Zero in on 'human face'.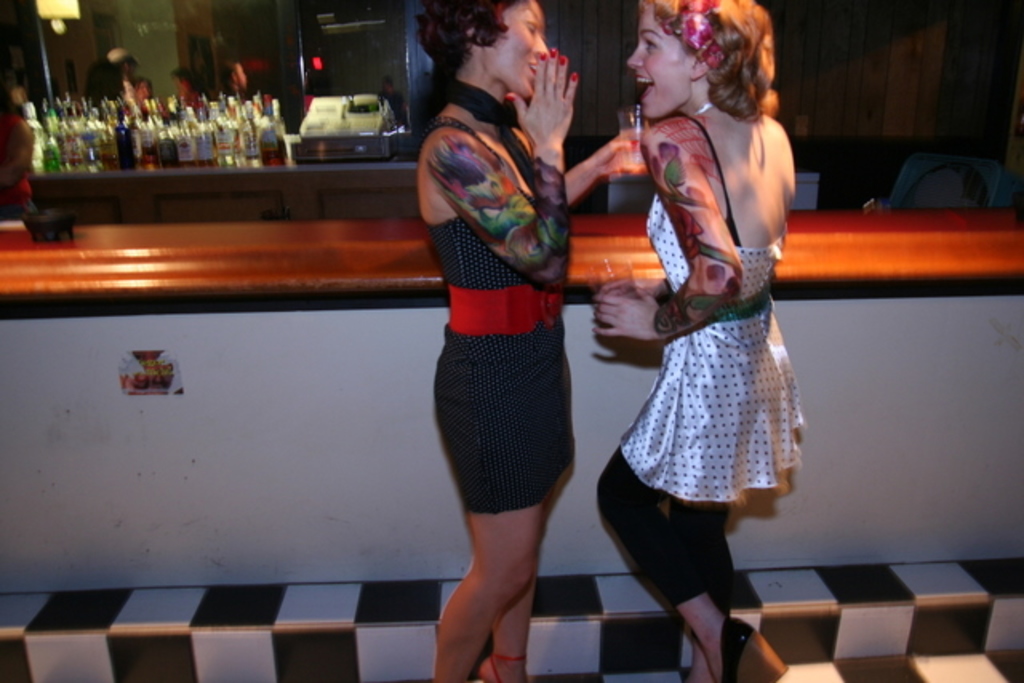
Zeroed in: (left=626, top=6, right=693, bottom=122).
